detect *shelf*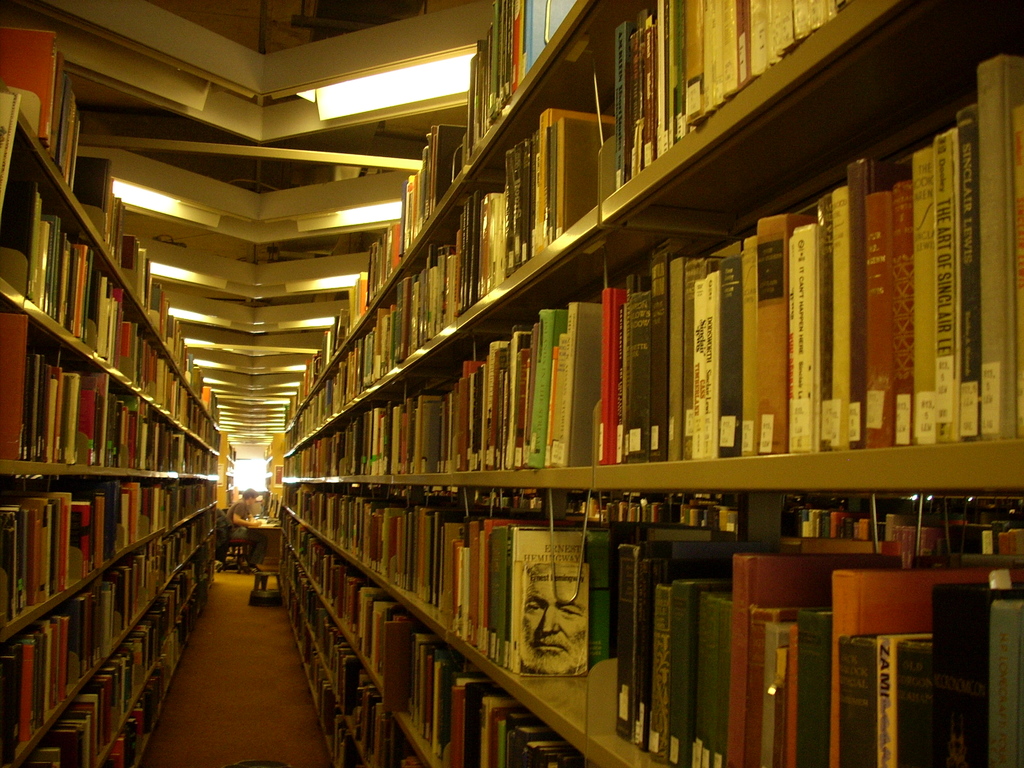
locate(76, 586, 213, 767)
